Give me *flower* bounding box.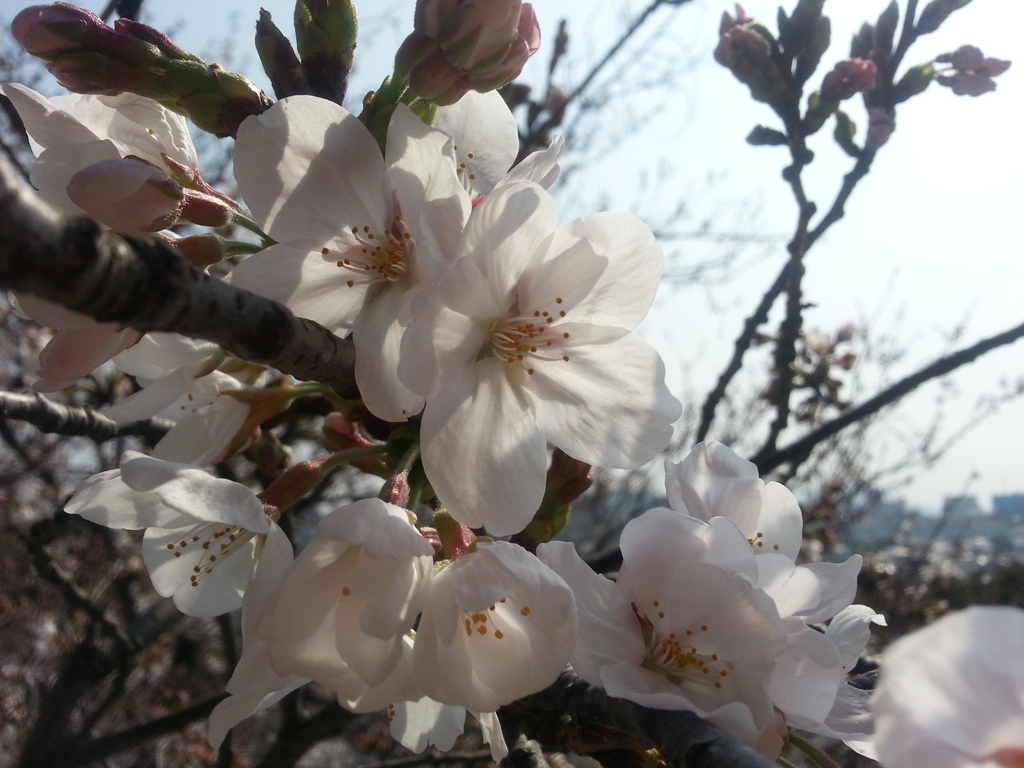
(837, 605, 1023, 767).
